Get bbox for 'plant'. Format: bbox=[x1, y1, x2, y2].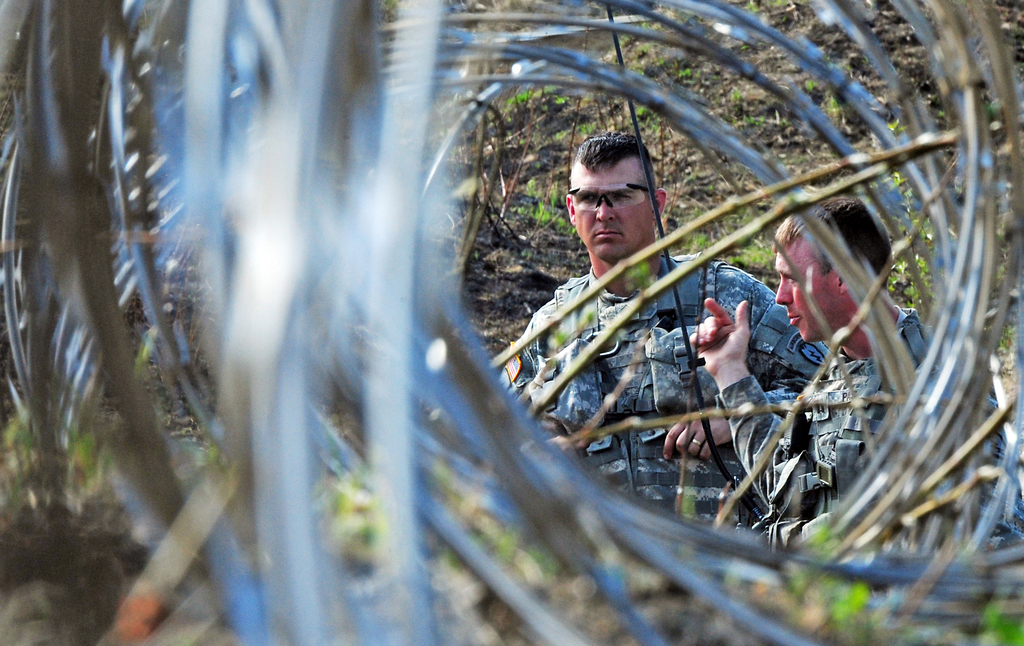
bbox=[731, 231, 775, 263].
